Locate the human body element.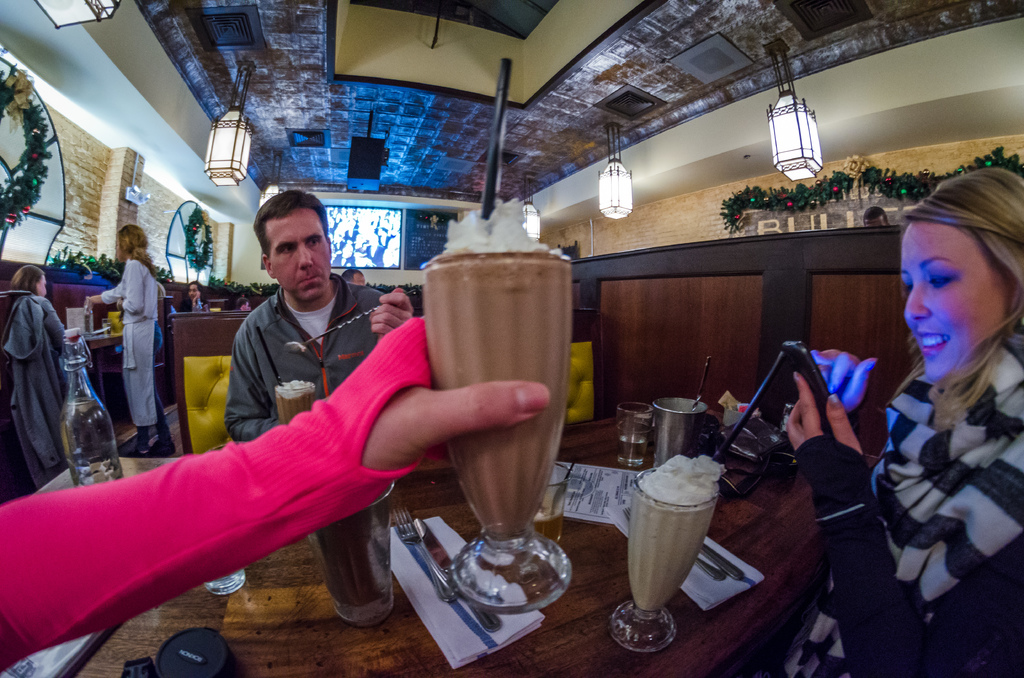
Element bbox: x1=231, y1=184, x2=415, y2=436.
